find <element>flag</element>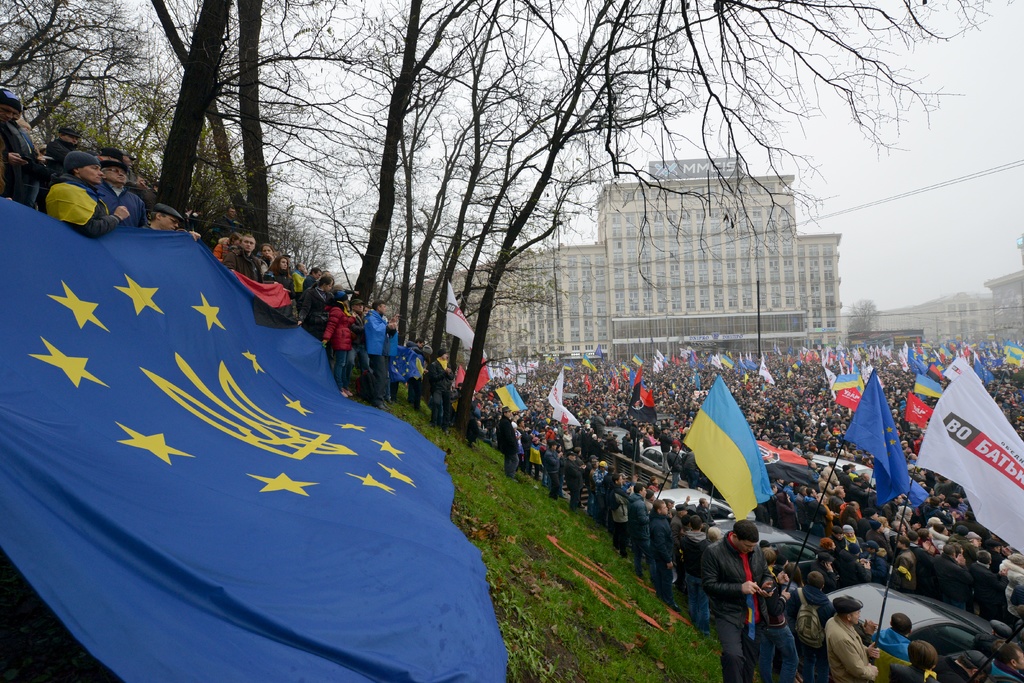
(651, 349, 668, 374)
